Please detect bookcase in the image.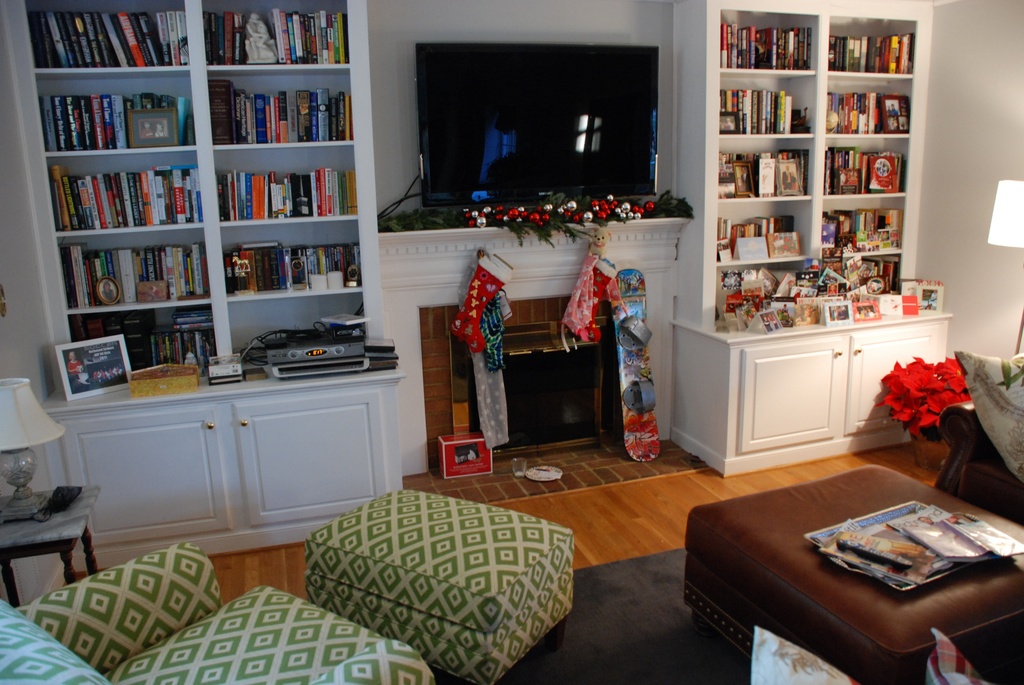
<box>671,0,939,323</box>.
